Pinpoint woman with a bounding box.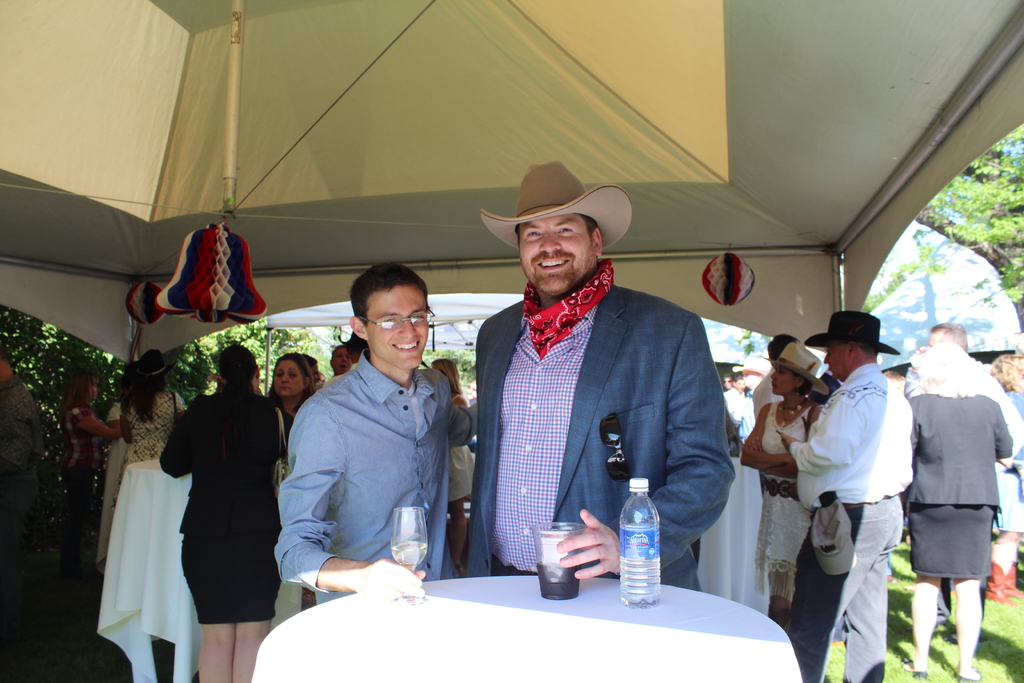
rect(56, 349, 134, 570).
